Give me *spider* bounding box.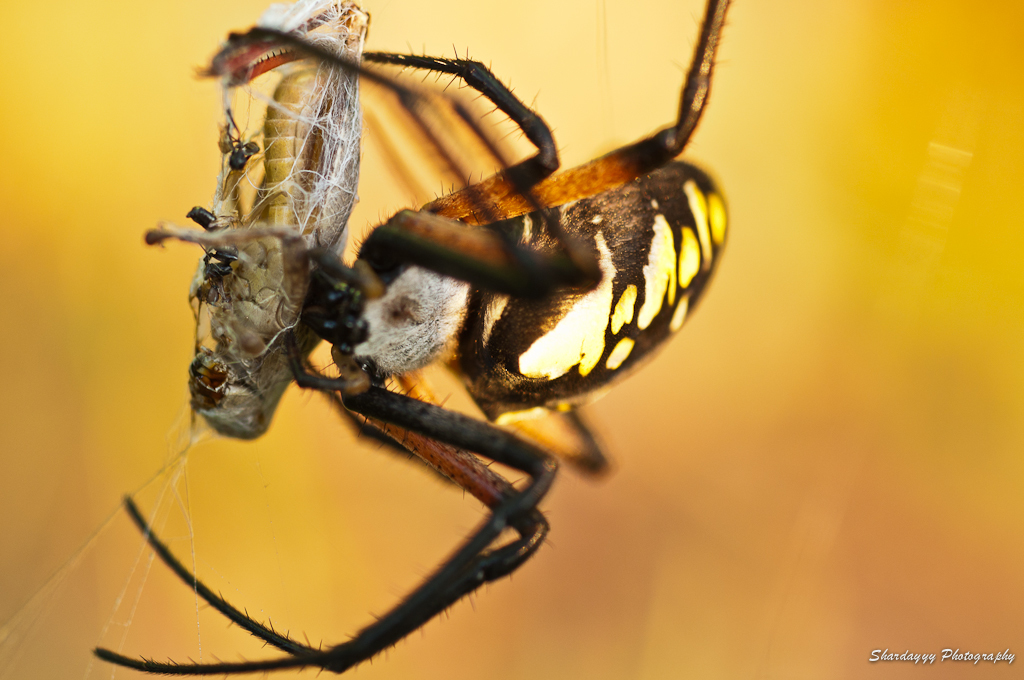
(left=83, top=0, right=735, bottom=679).
